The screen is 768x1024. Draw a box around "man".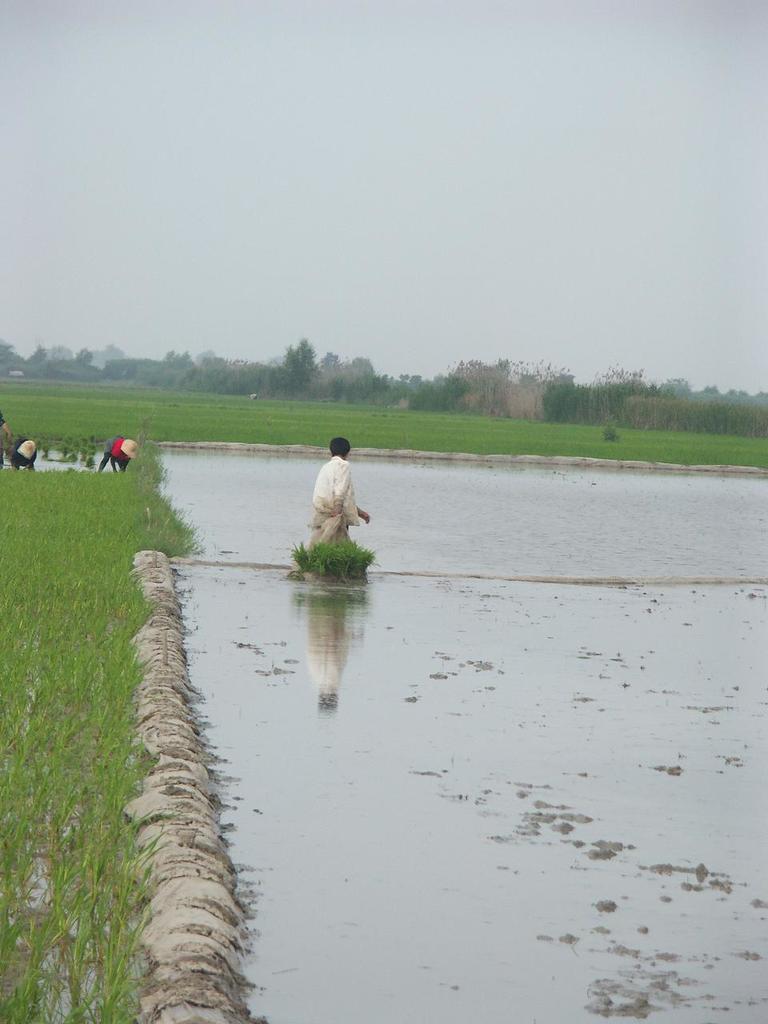
pyautogui.locateOnScreen(302, 435, 378, 570).
